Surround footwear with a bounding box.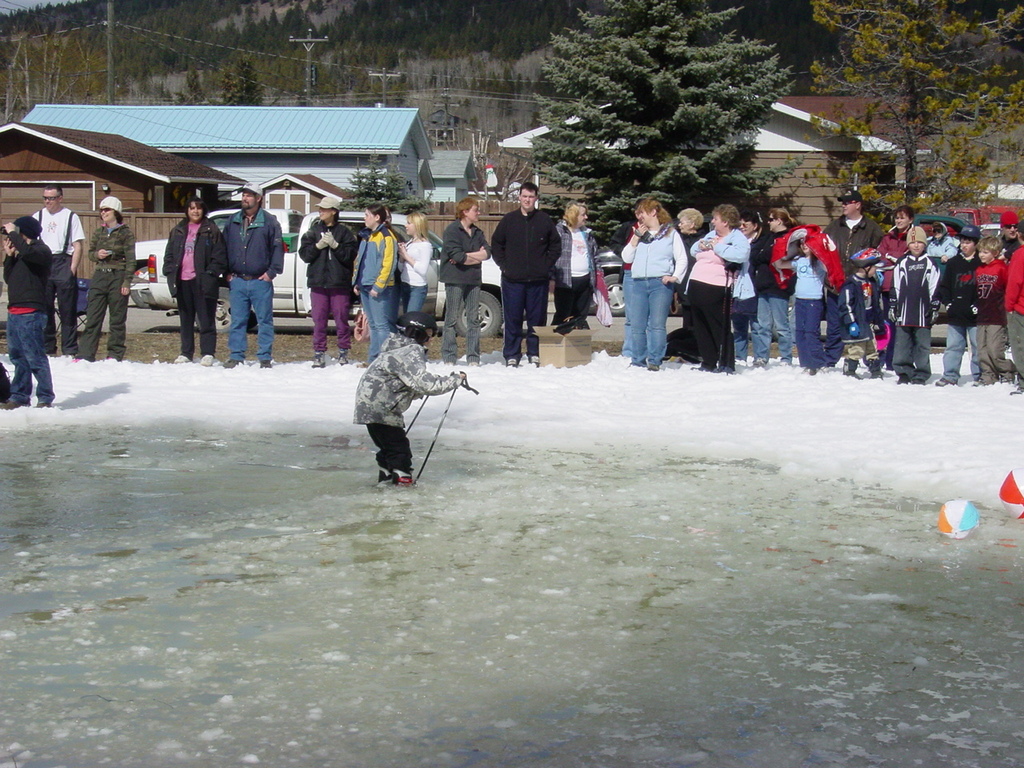
x1=528, y1=354, x2=542, y2=368.
